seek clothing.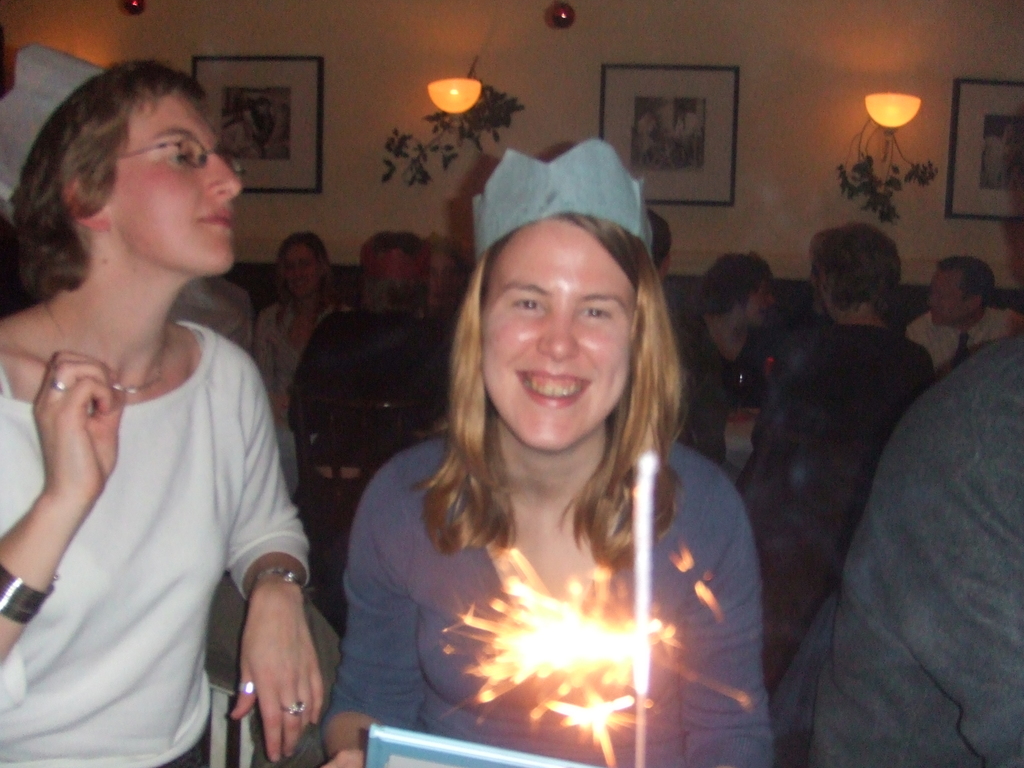
<region>744, 340, 935, 675</region>.
